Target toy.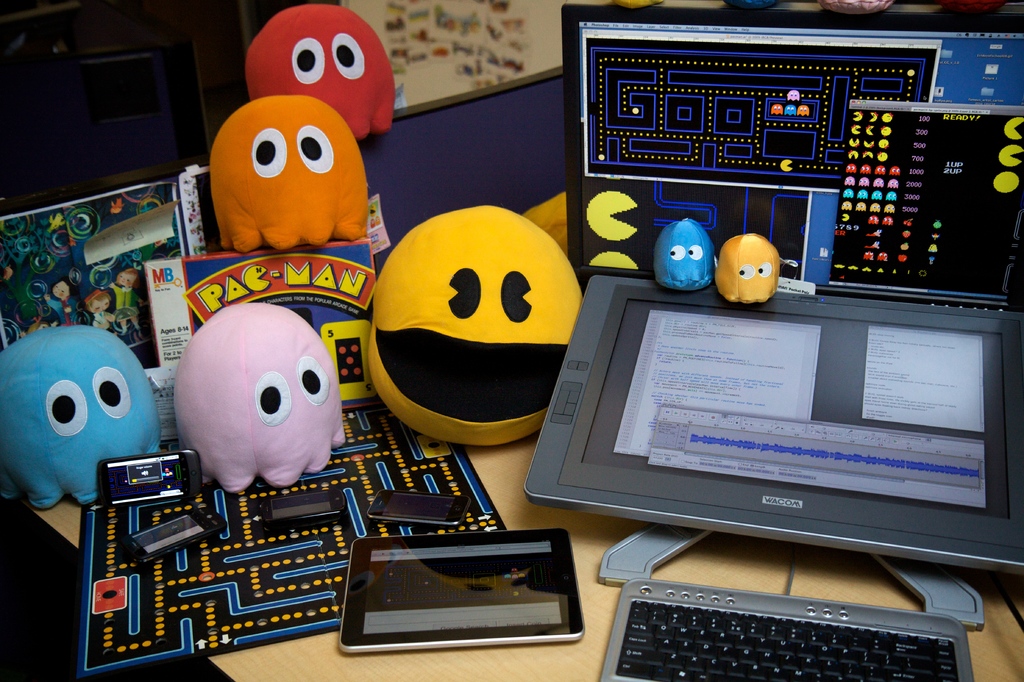
Target region: (209,94,368,252).
